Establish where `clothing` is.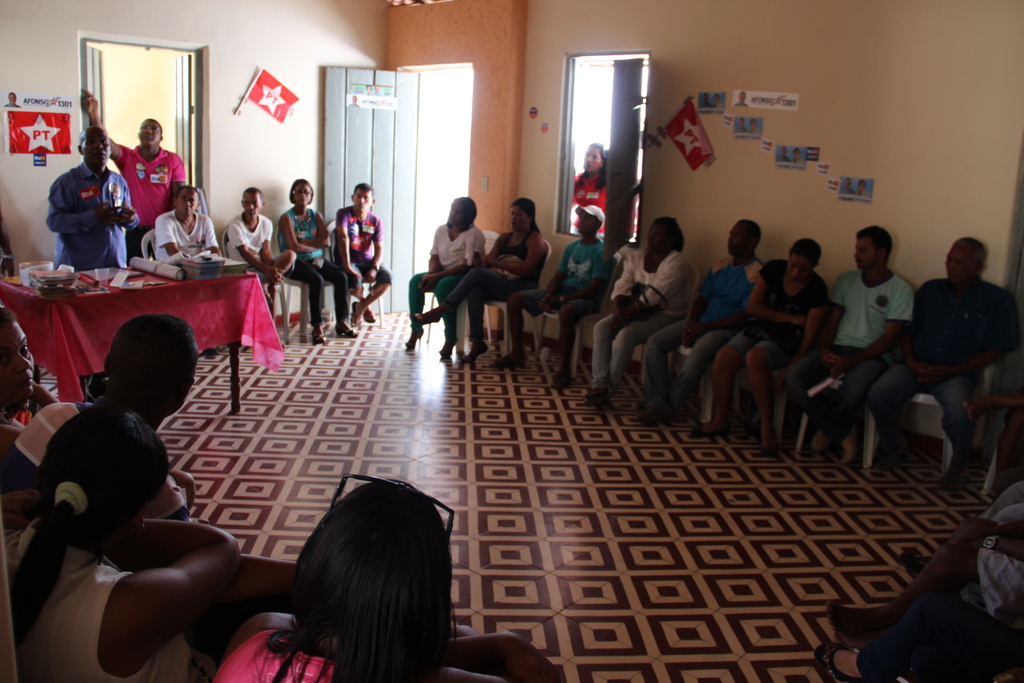
Established at 0/399/200/523.
